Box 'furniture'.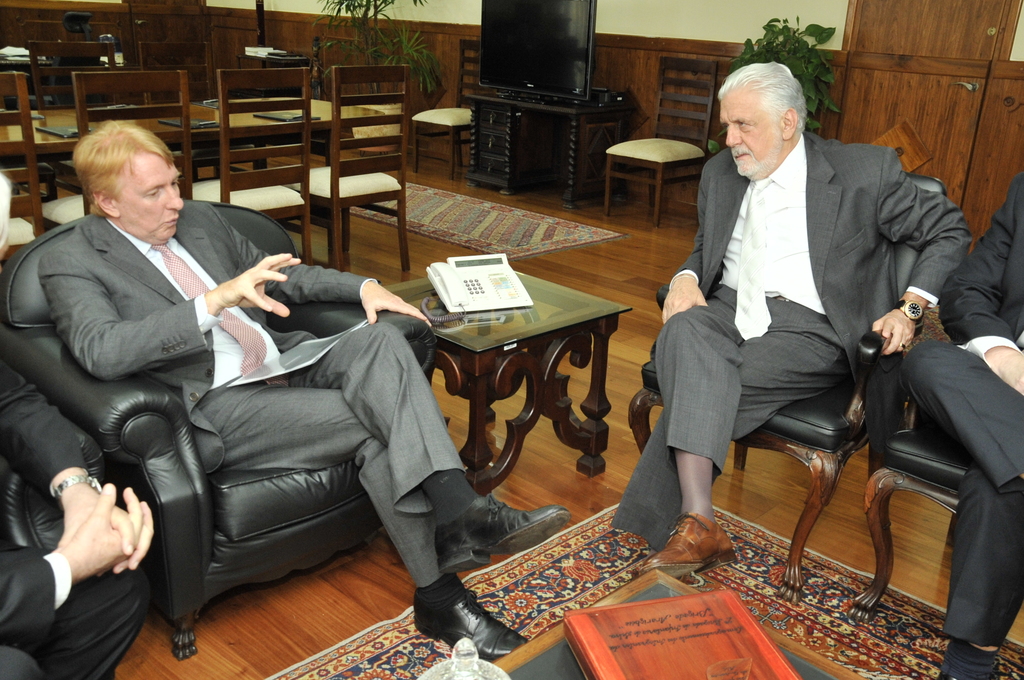
(195,70,317,271).
